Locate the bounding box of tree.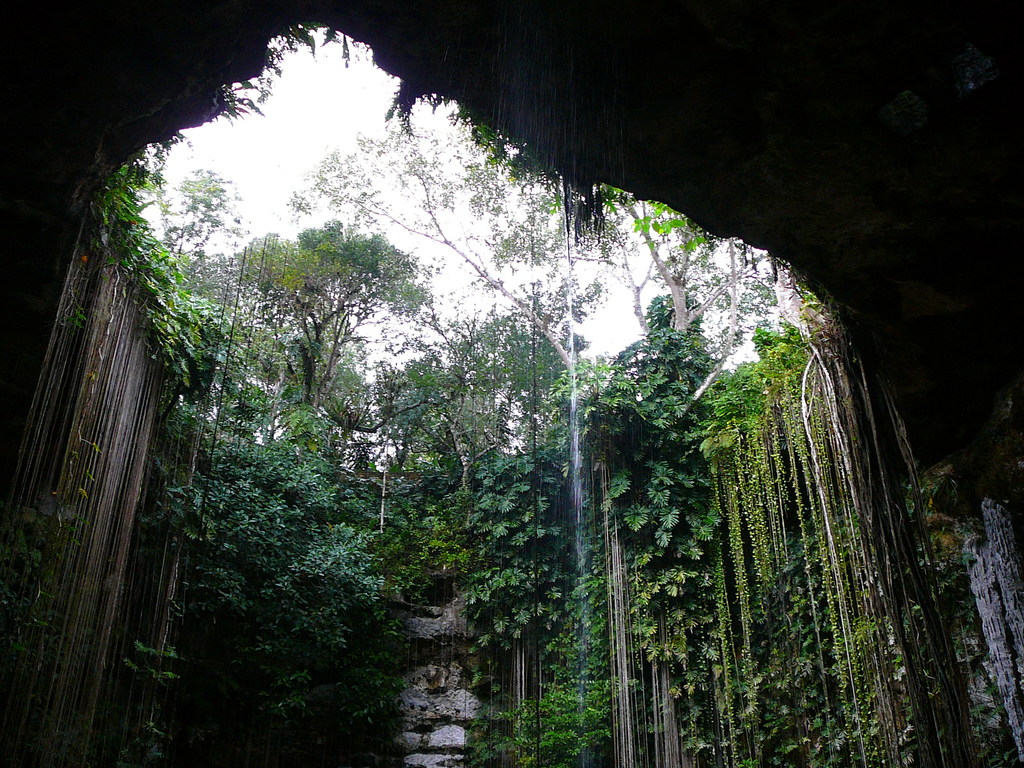
Bounding box: x1=234 y1=221 x2=423 y2=403.
